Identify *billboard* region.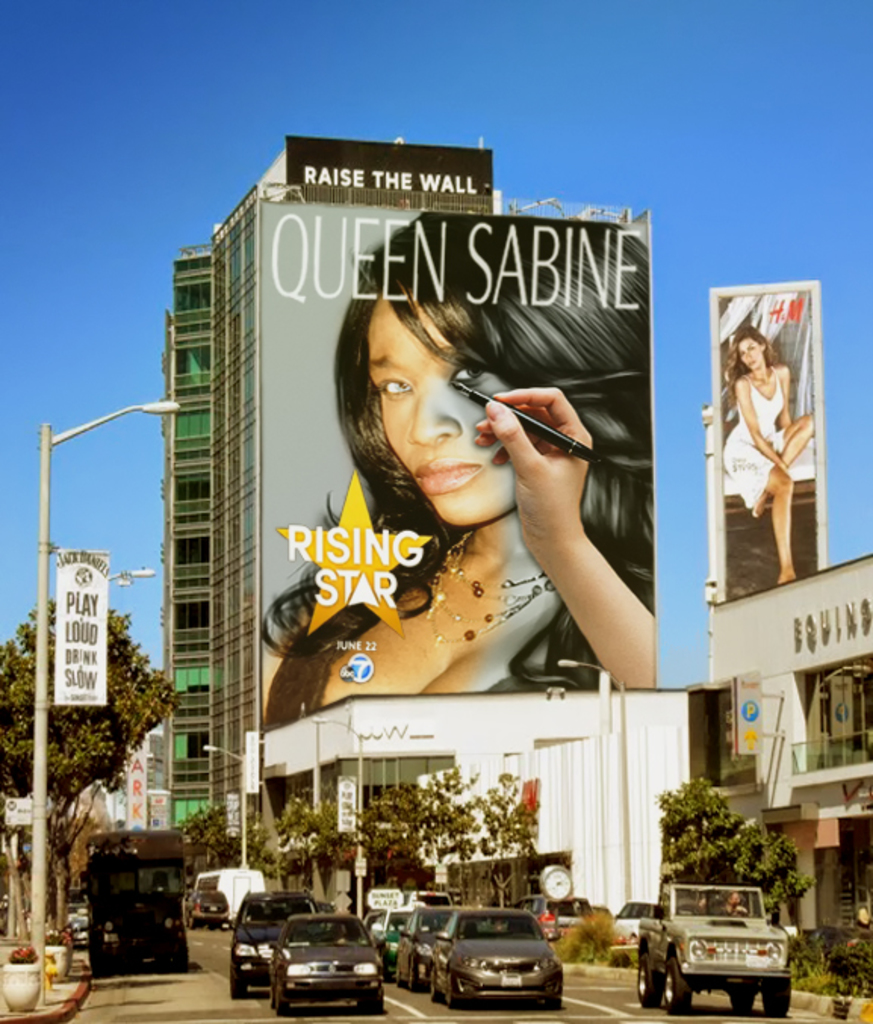
Region: l=734, t=684, r=761, b=765.
